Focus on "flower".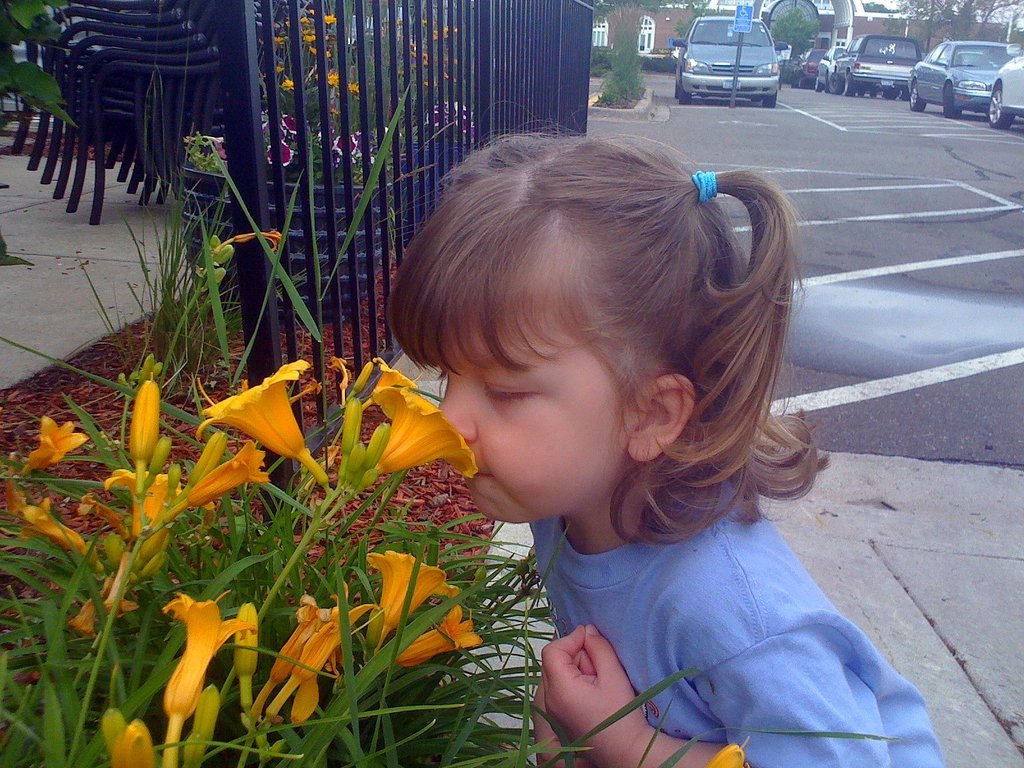
Focused at <box>246,597,365,730</box>.
